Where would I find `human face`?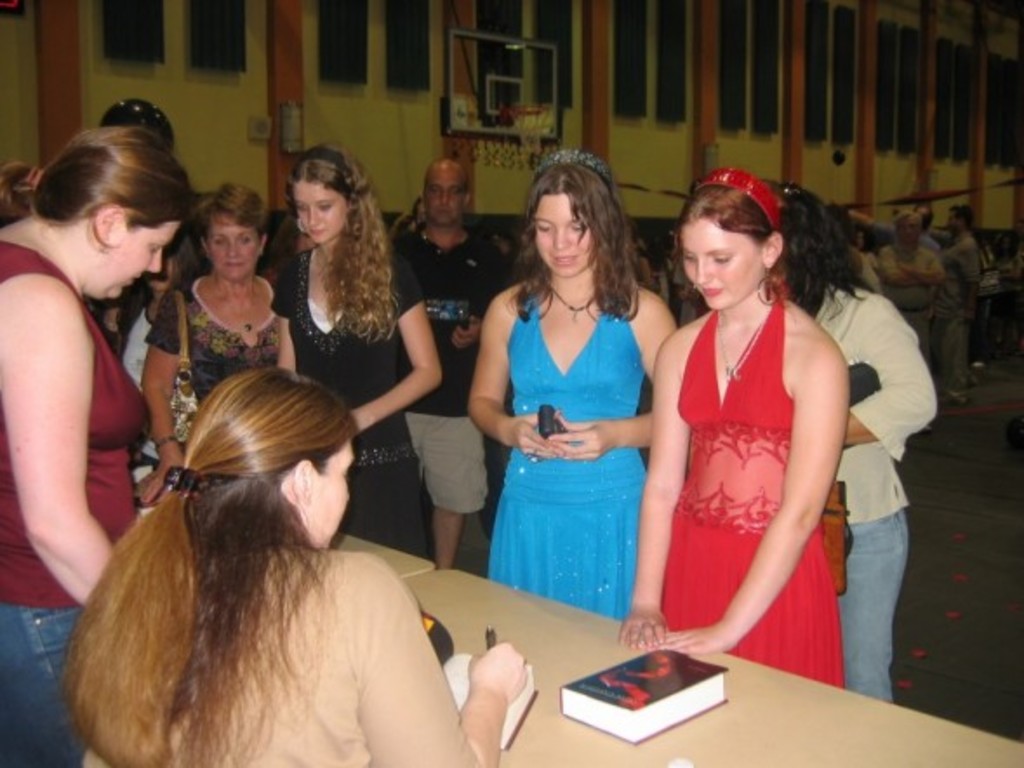
At Rect(682, 215, 760, 309).
